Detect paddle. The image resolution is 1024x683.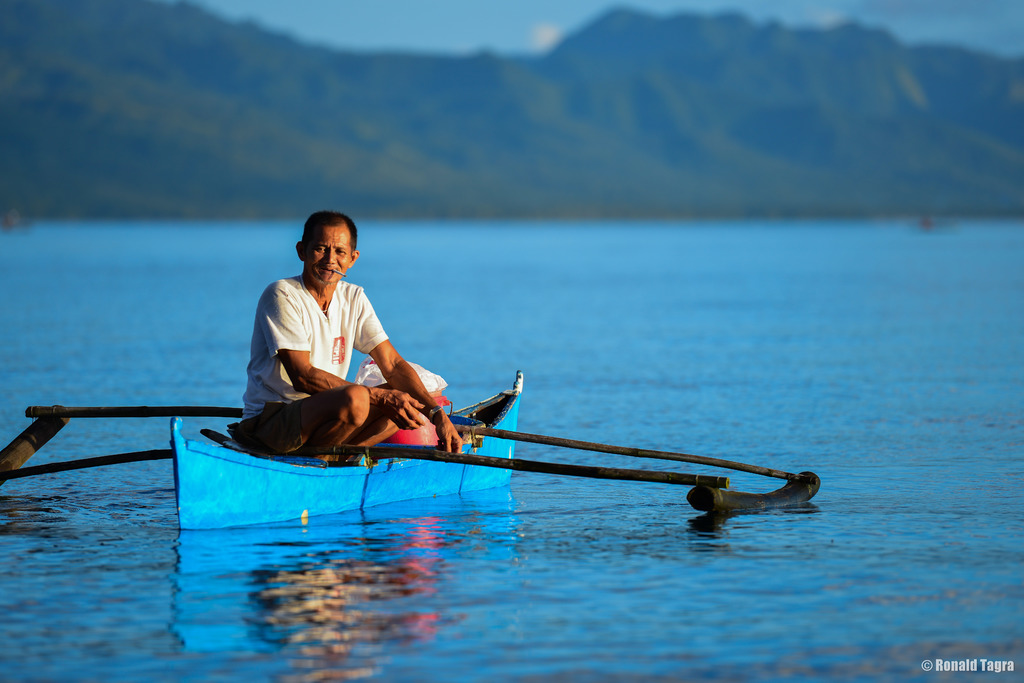
{"x1": 0, "y1": 447, "x2": 175, "y2": 482}.
